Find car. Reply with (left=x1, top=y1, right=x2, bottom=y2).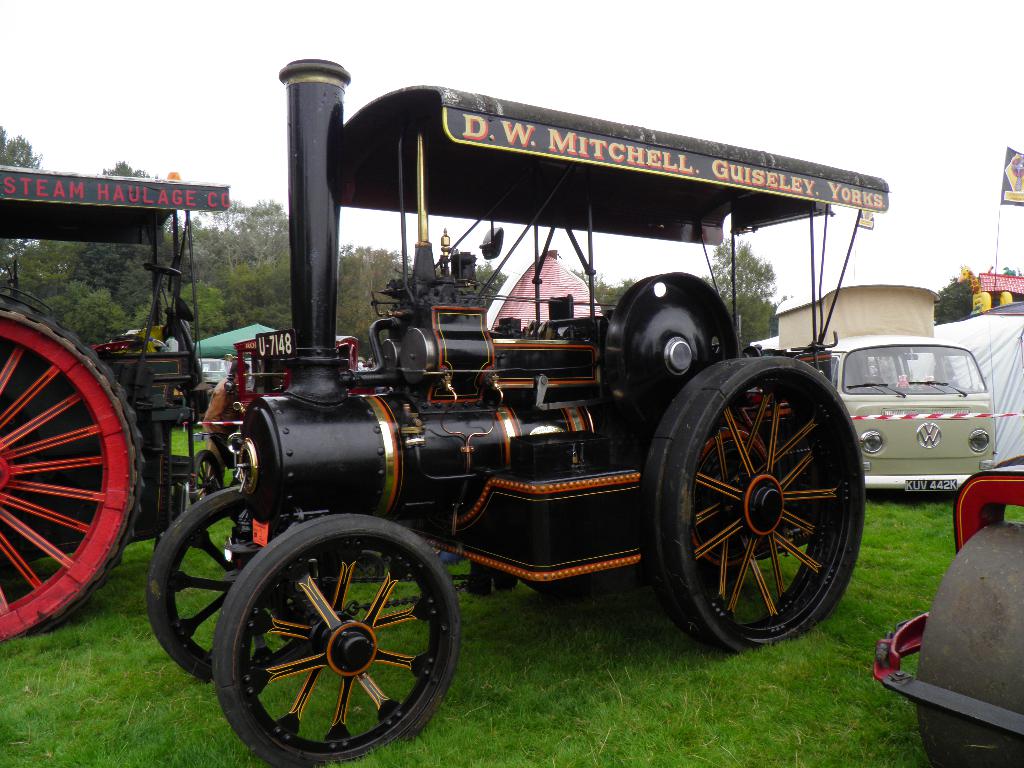
(left=0, top=168, right=230, bottom=646).
